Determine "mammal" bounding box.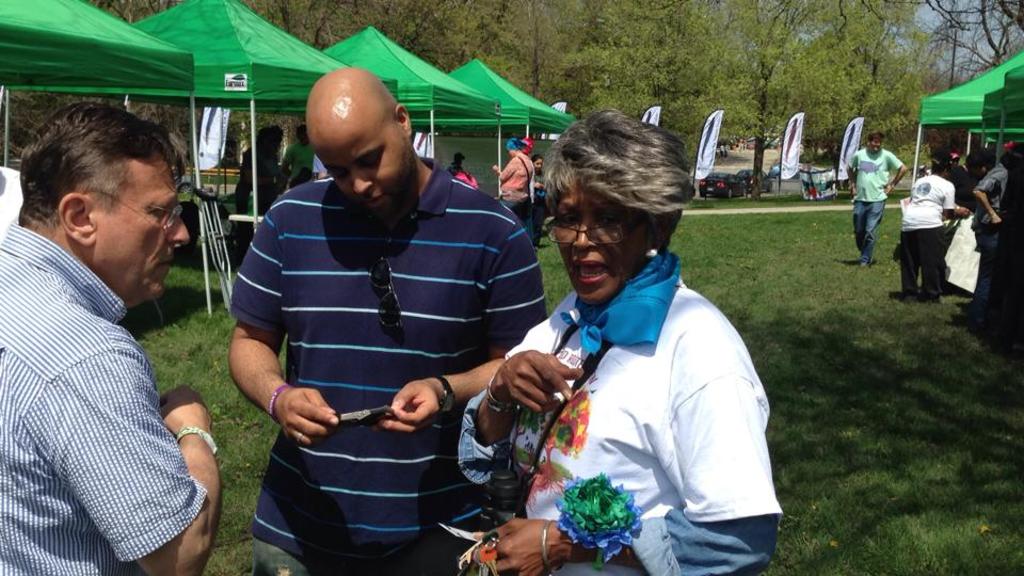
Determined: <bbox>976, 140, 1023, 313</bbox>.
